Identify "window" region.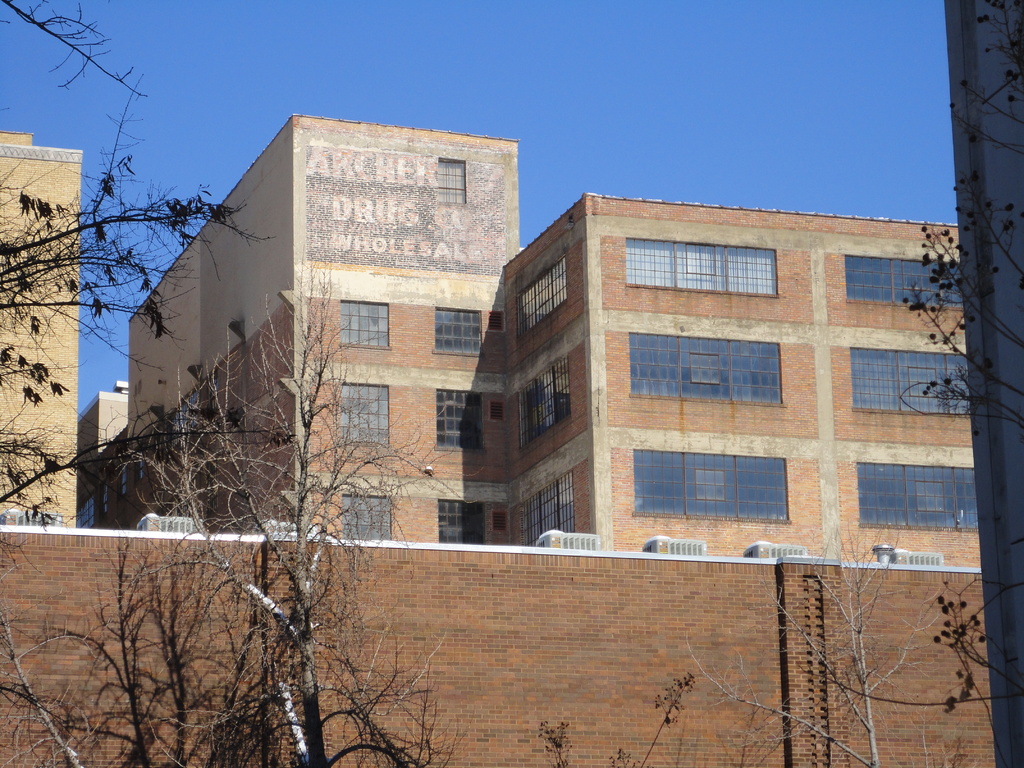
Region: (x1=623, y1=236, x2=779, y2=298).
